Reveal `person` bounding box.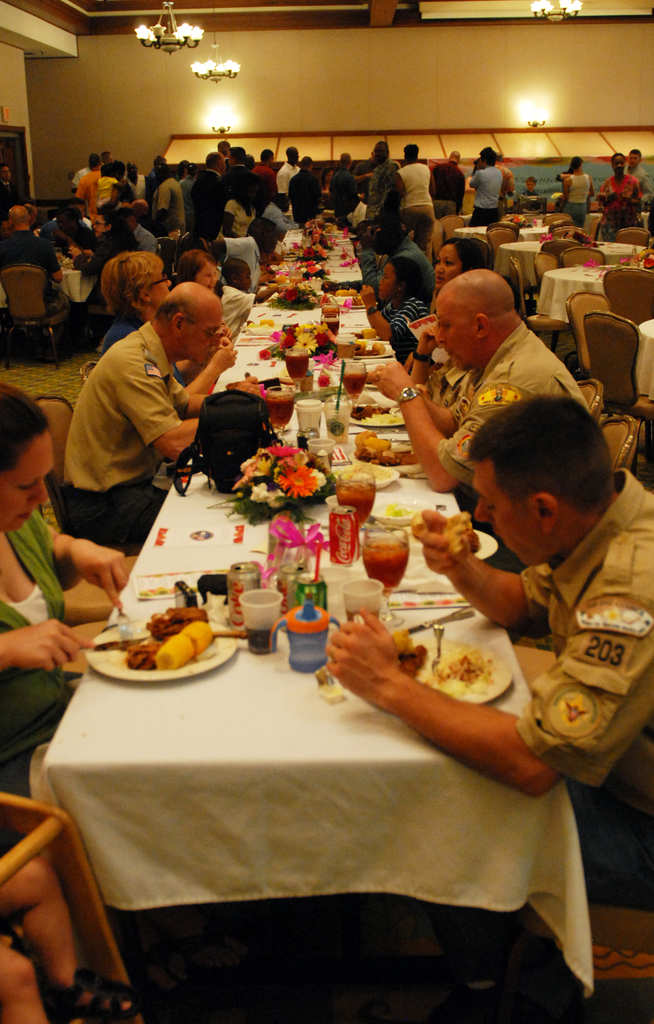
Revealed: crop(523, 169, 544, 200).
